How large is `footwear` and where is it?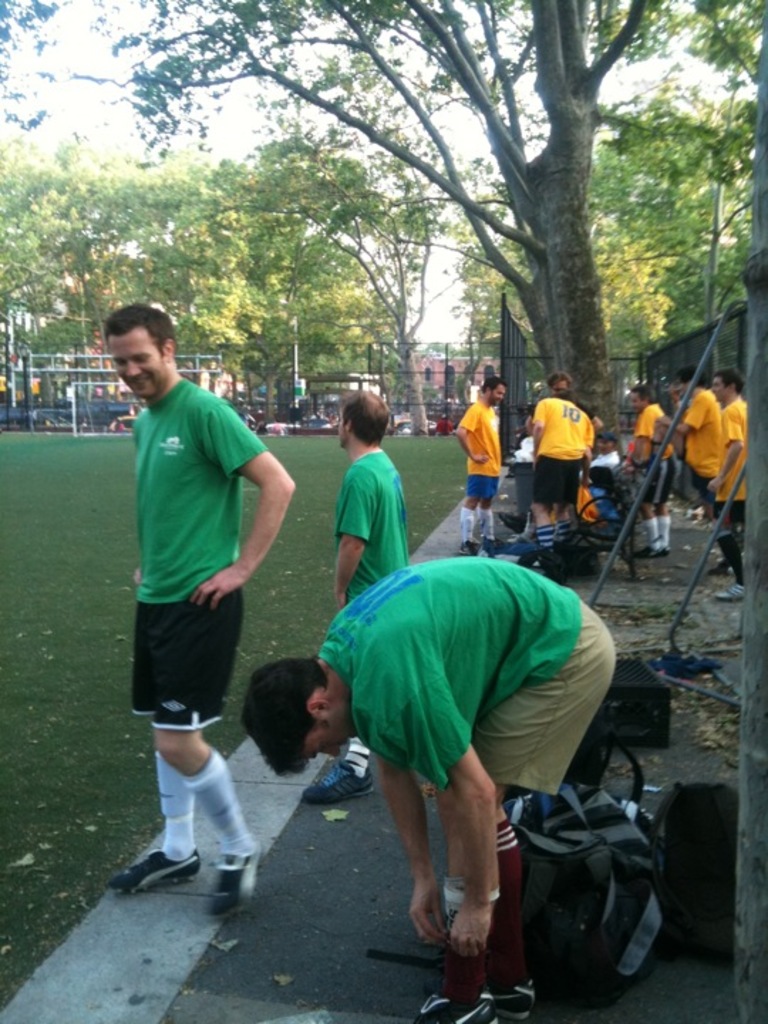
Bounding box: 715, 577, 751, 600.
